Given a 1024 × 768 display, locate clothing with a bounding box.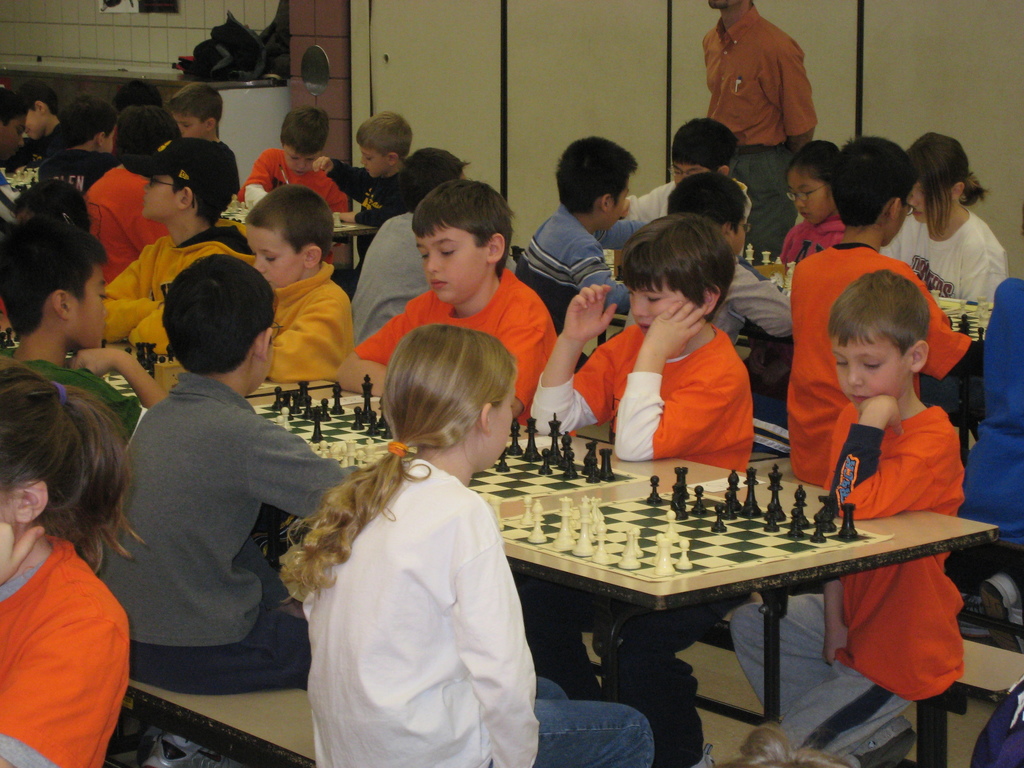
Located: region(518, 323, 758, 767).
